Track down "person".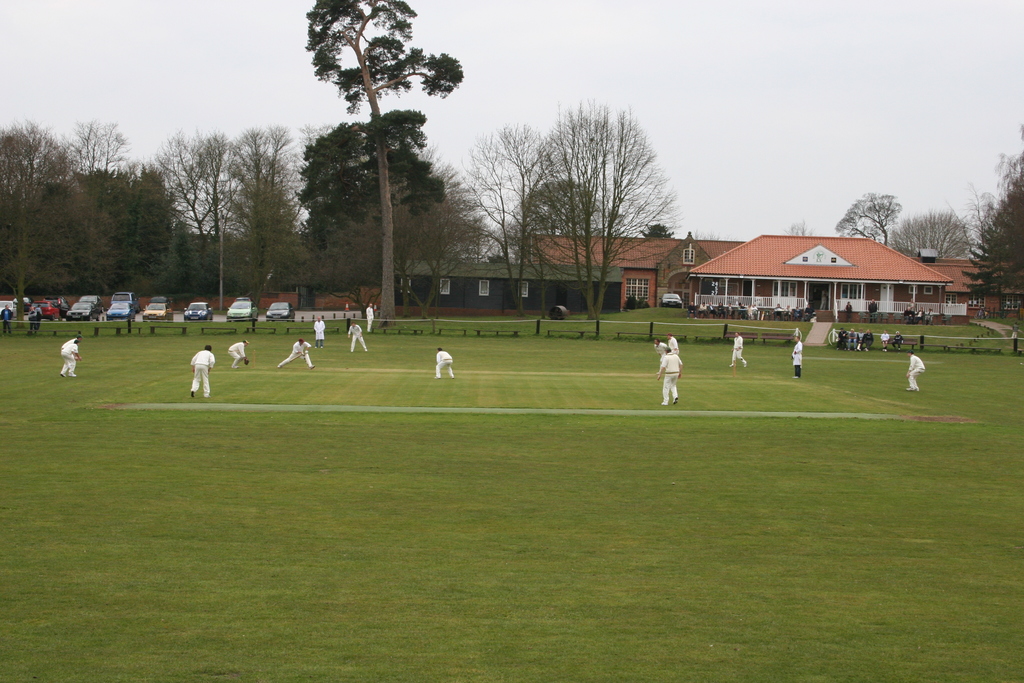
Tracked to bbox=[750, 302, 758, 318].
